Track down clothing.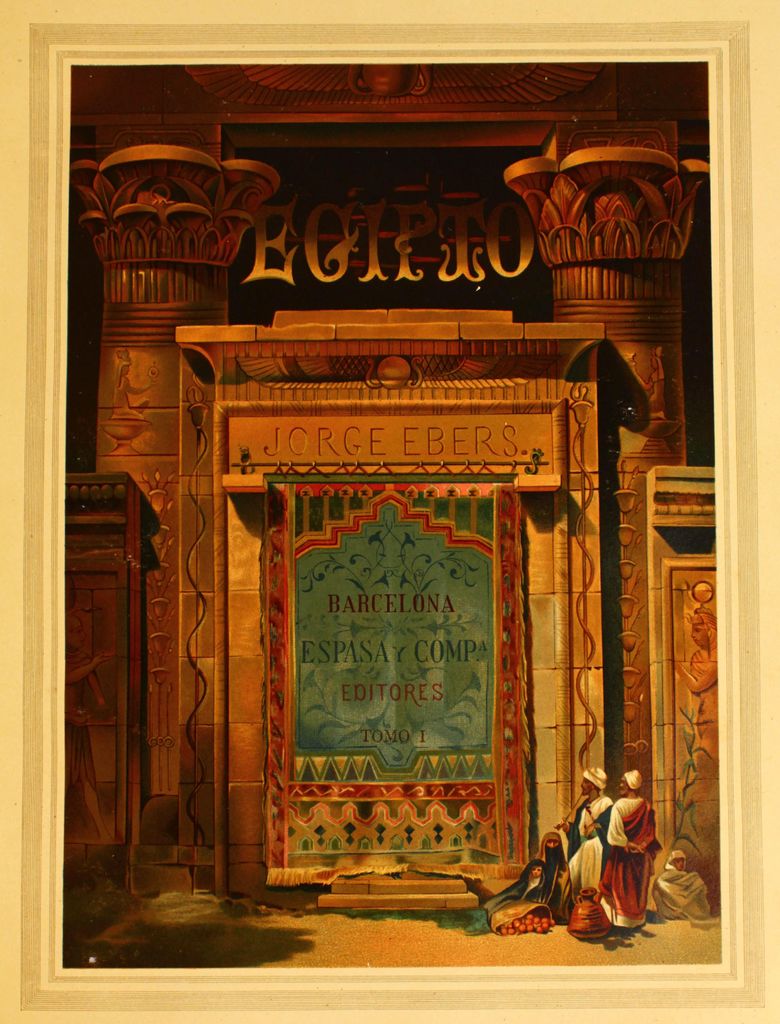
Tracked to [x1=484, y1=832, x2=571, y2=923].
